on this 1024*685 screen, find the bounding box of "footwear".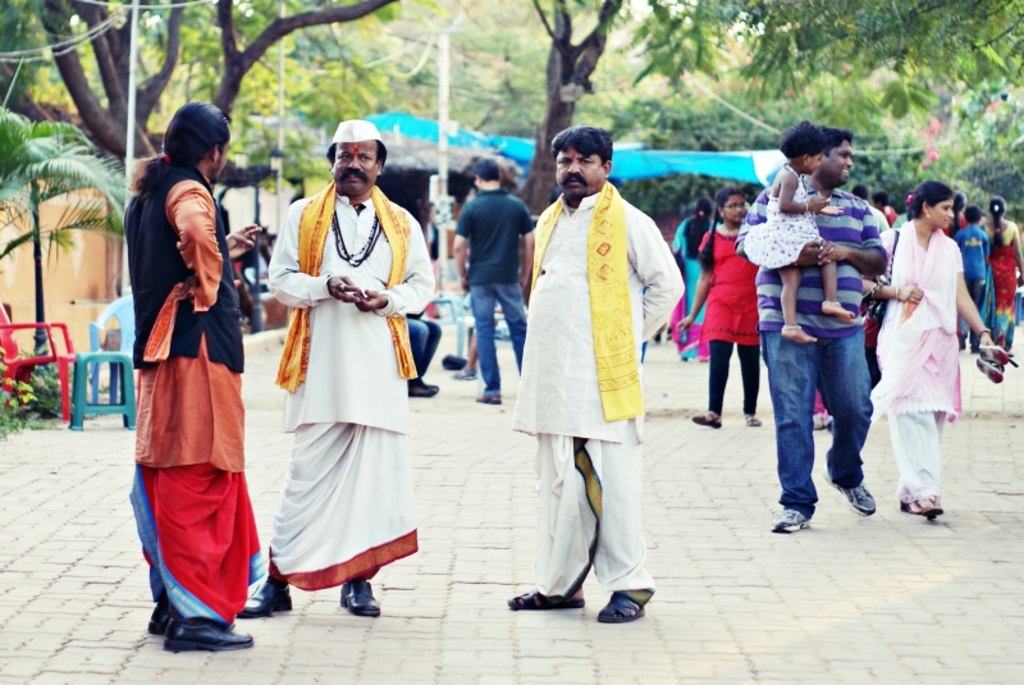
Bounding box: x1=847, y1=487, x2=874, y2=520.
